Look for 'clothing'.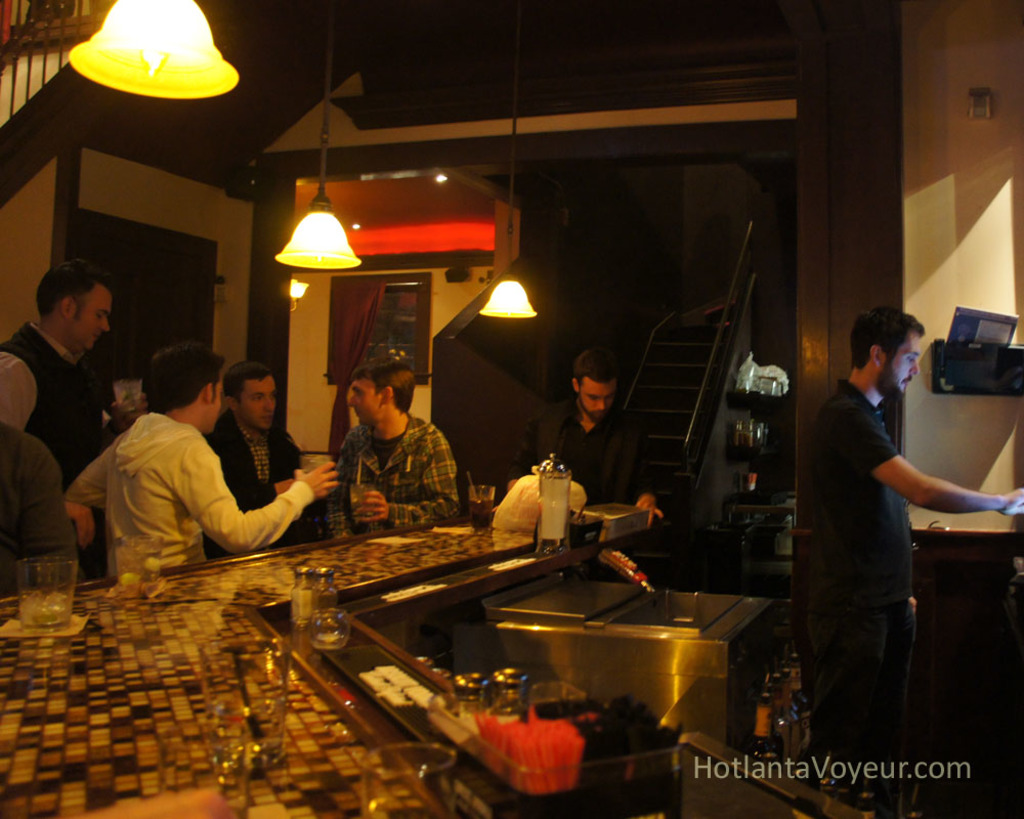
Found: locate(325, 391, 466, 552).
